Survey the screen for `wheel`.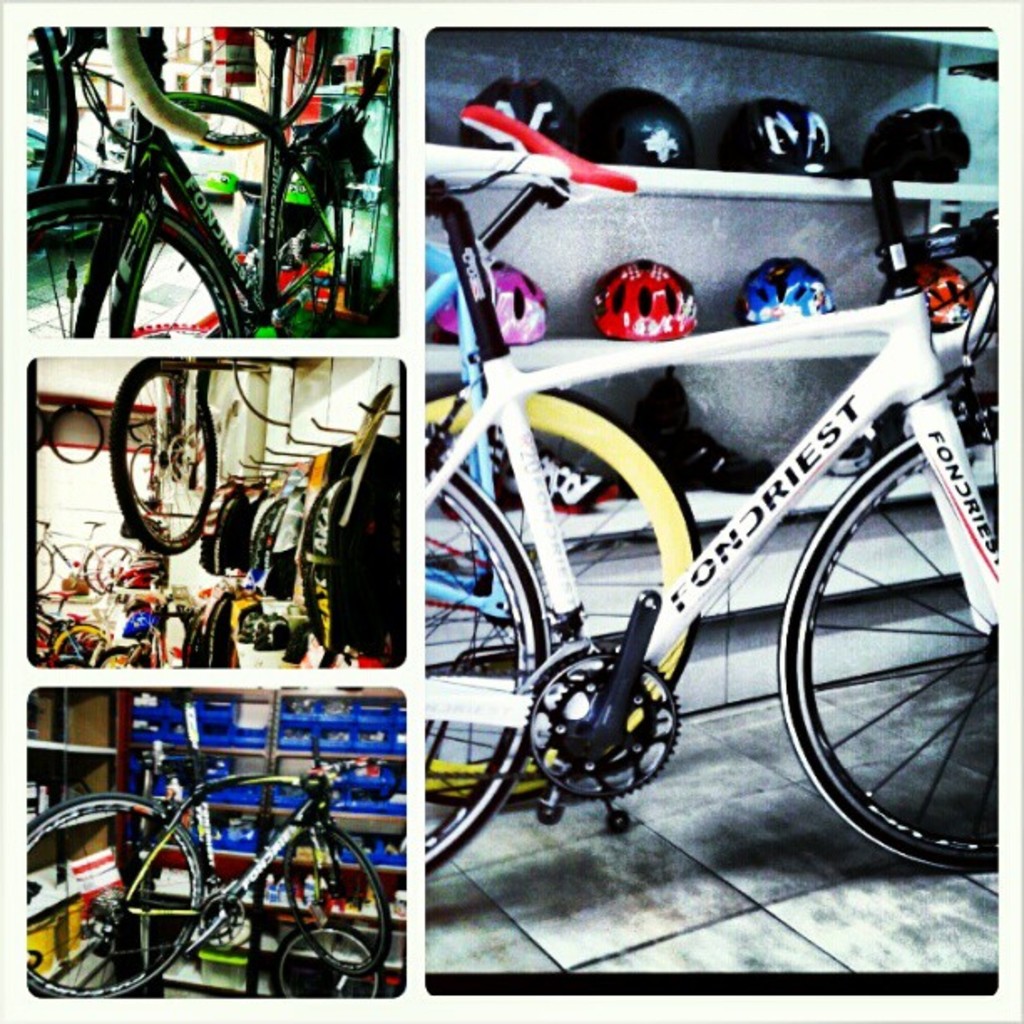
Survey found: rect(795, 443, 979, 882).
